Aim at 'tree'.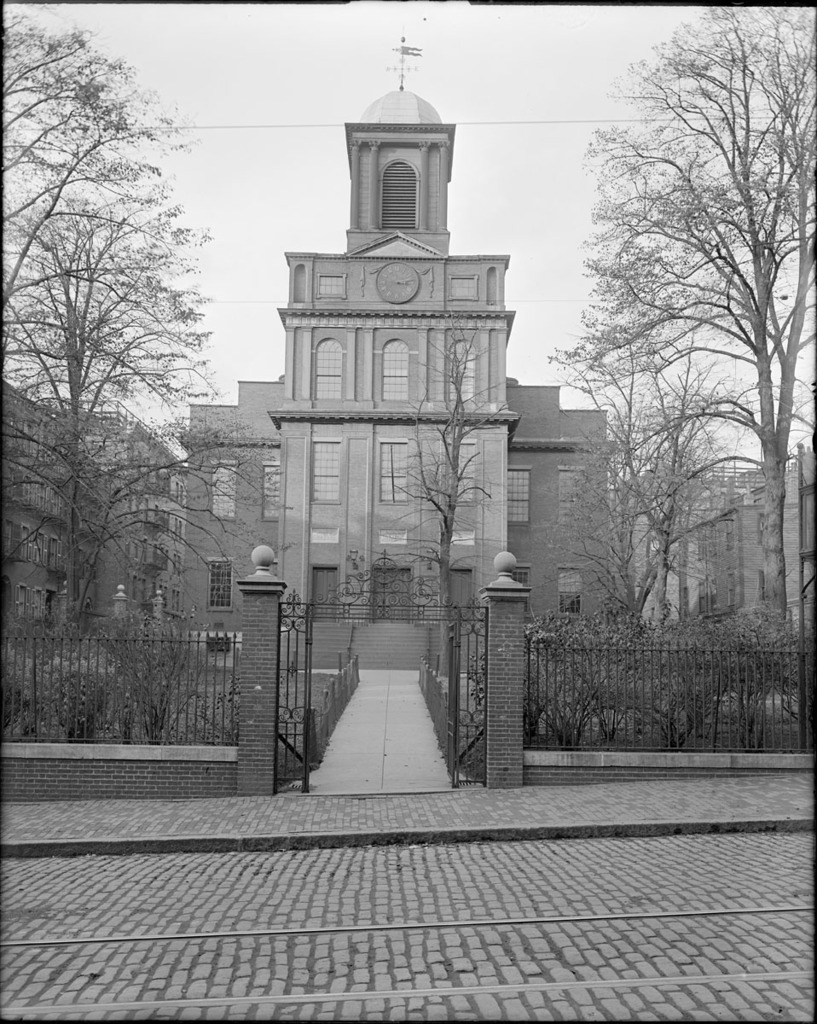
Aimed at box(573, 20, 788, 739).
